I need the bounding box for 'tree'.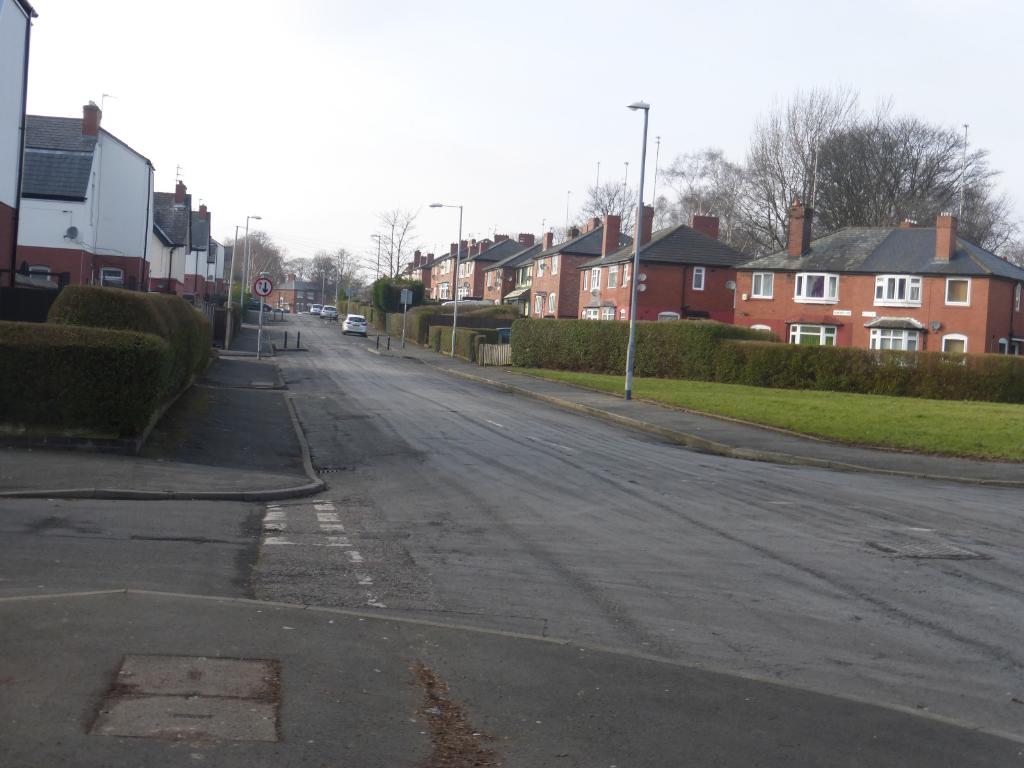
Here it is: bbox(774, 106, 991, 225).
